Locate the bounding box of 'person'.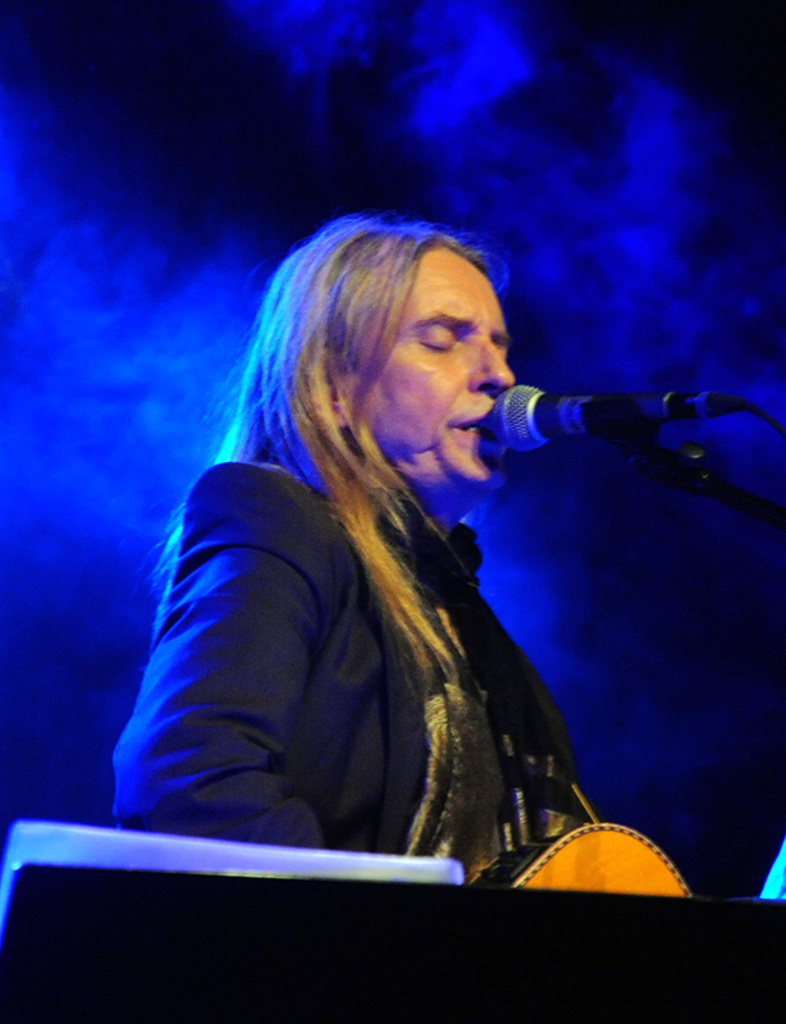
Bounding box: (left=115, top=211, right=686, bottom=951).
